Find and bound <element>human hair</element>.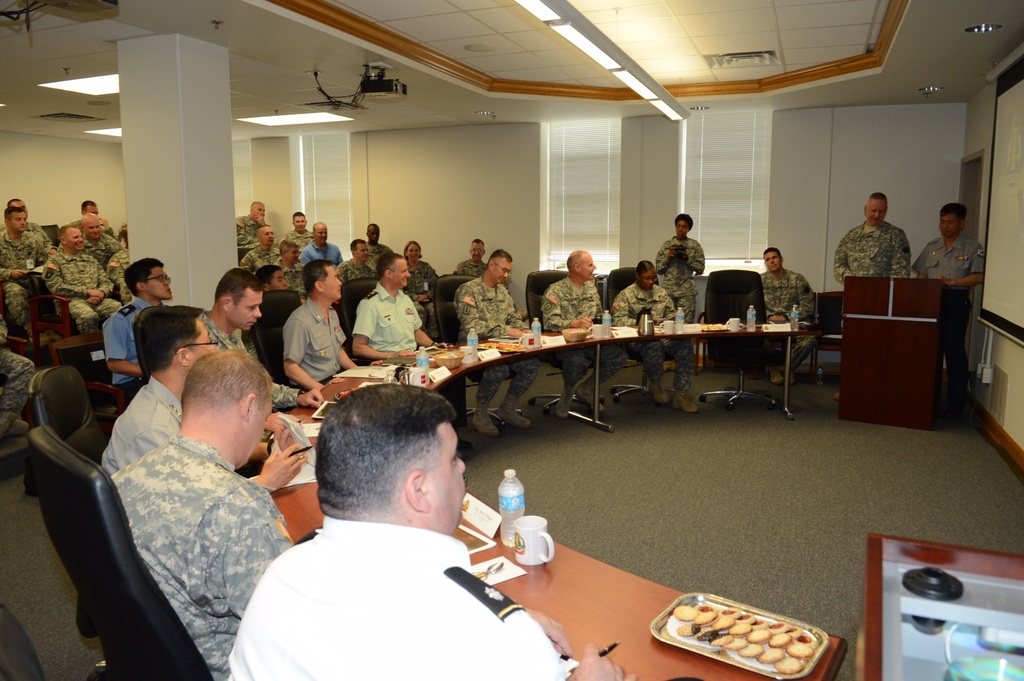
Bound: [637, 261, 661, 273].
